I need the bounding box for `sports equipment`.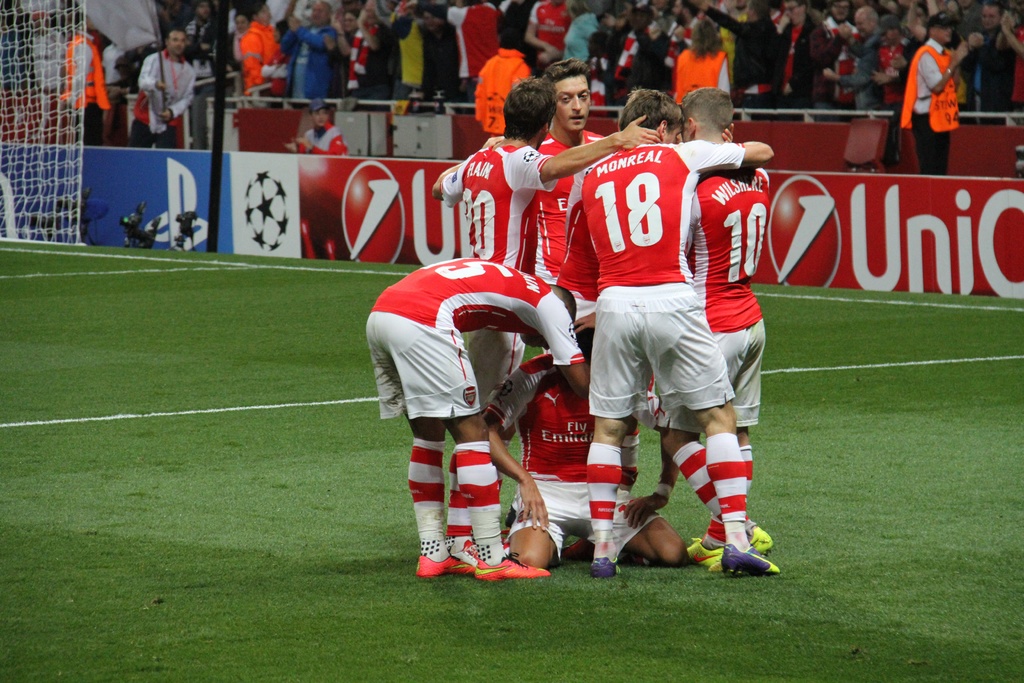
Here it is: 720:545:781:575.
